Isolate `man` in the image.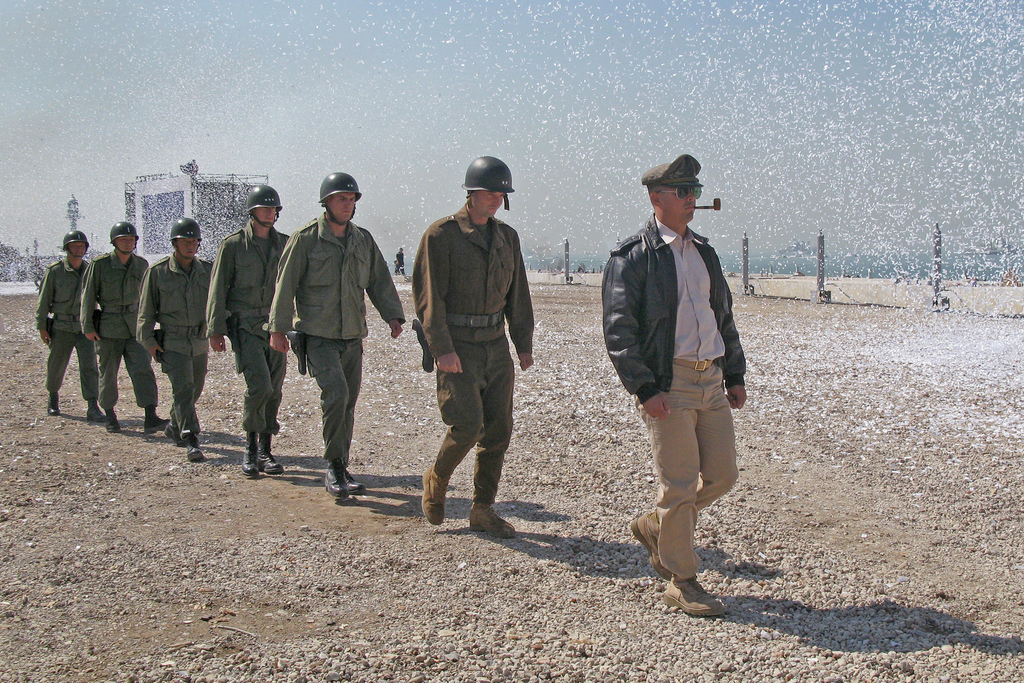
Isolated region: 402/156/540/545.
